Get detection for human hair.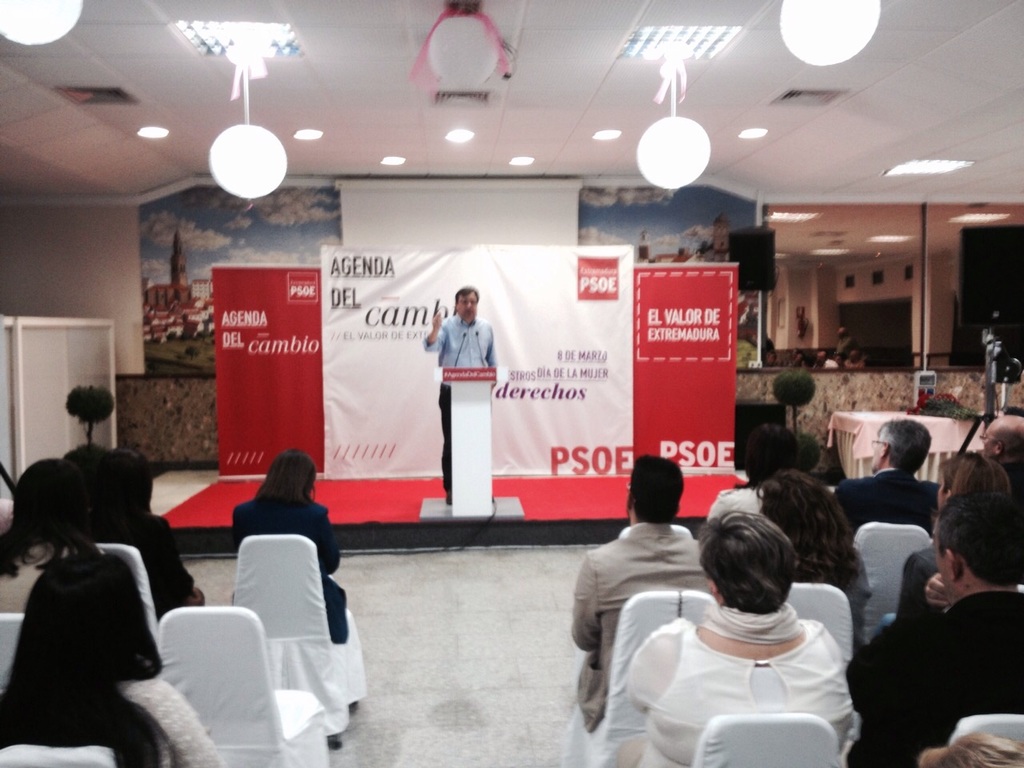
Detection: left=253, top=450, right=322, bottom=511.
